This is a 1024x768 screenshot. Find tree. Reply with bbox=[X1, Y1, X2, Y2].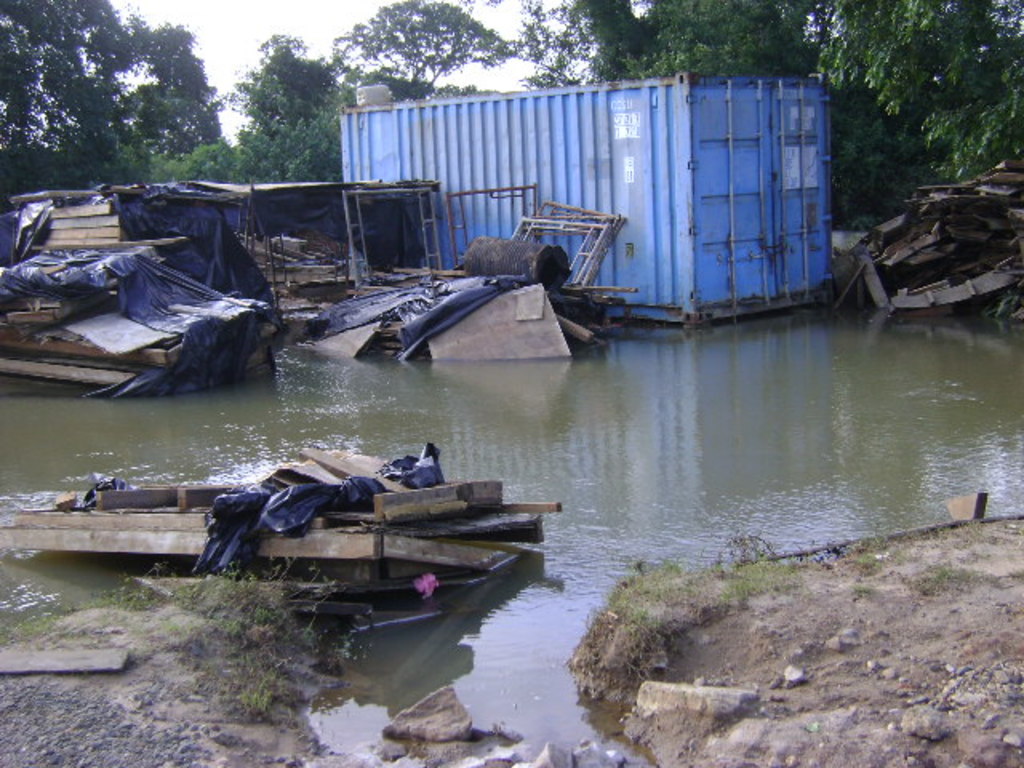
bbox=[326, 0, 523, 102].
